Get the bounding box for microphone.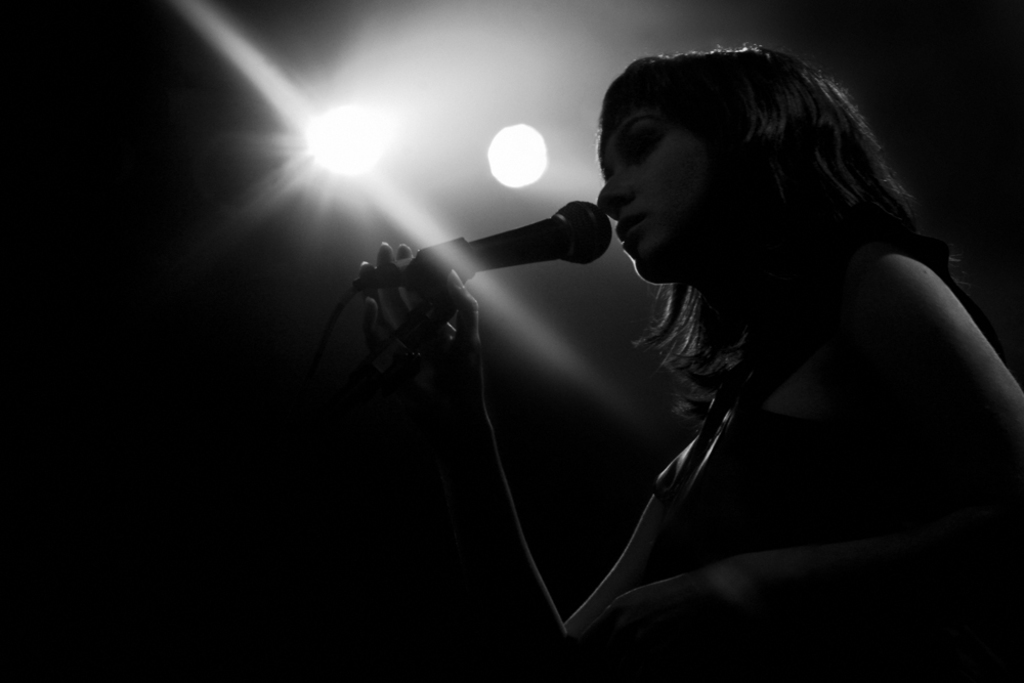
442, 188, 639, 293.
